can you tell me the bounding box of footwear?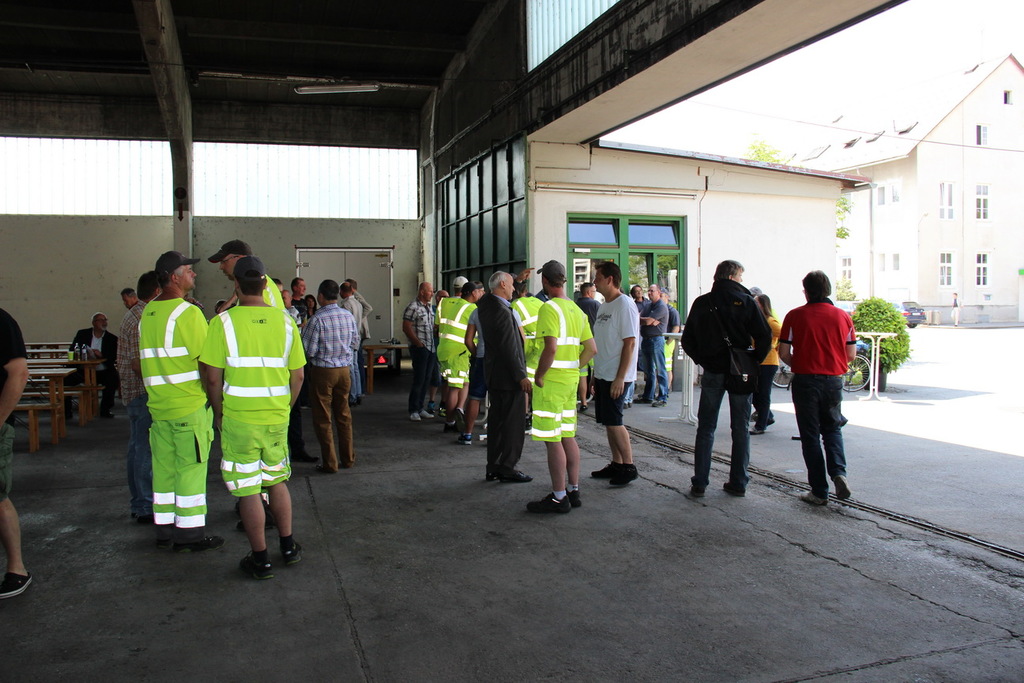
[left=609, top=466, right=638, bottom=489].
